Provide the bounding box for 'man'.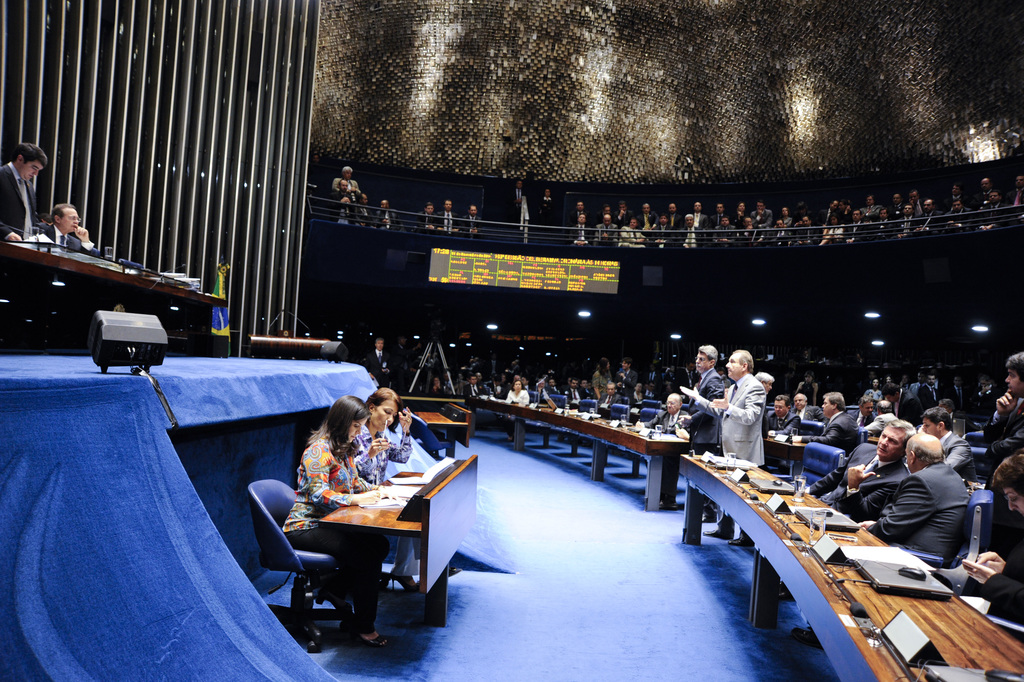
793:392:865:456.
